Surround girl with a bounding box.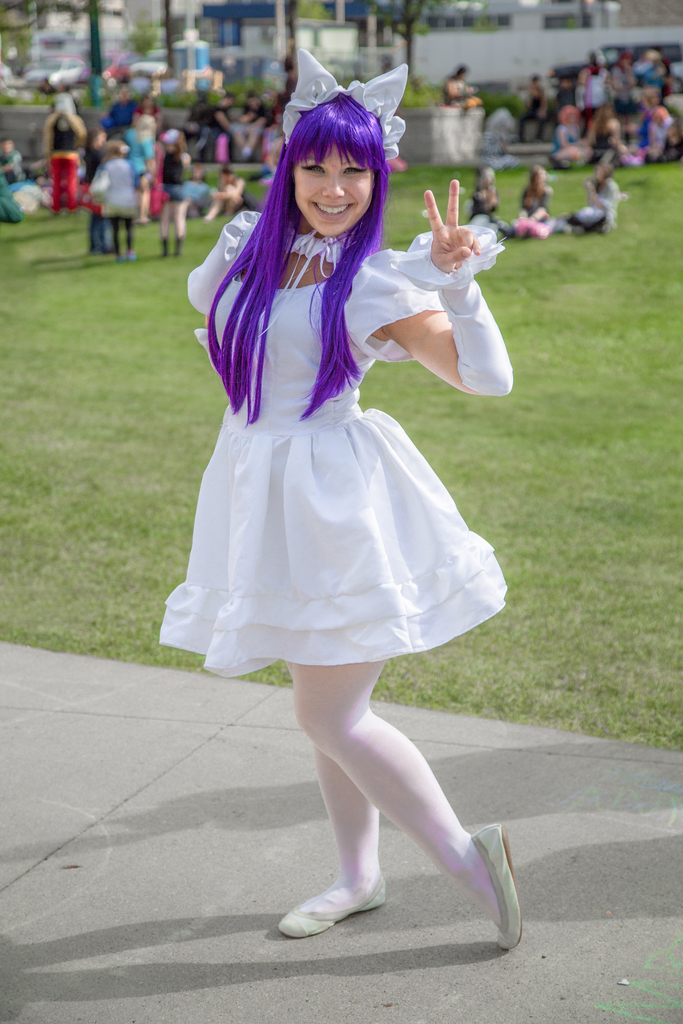
bbox(152, 41, 534, 952).
